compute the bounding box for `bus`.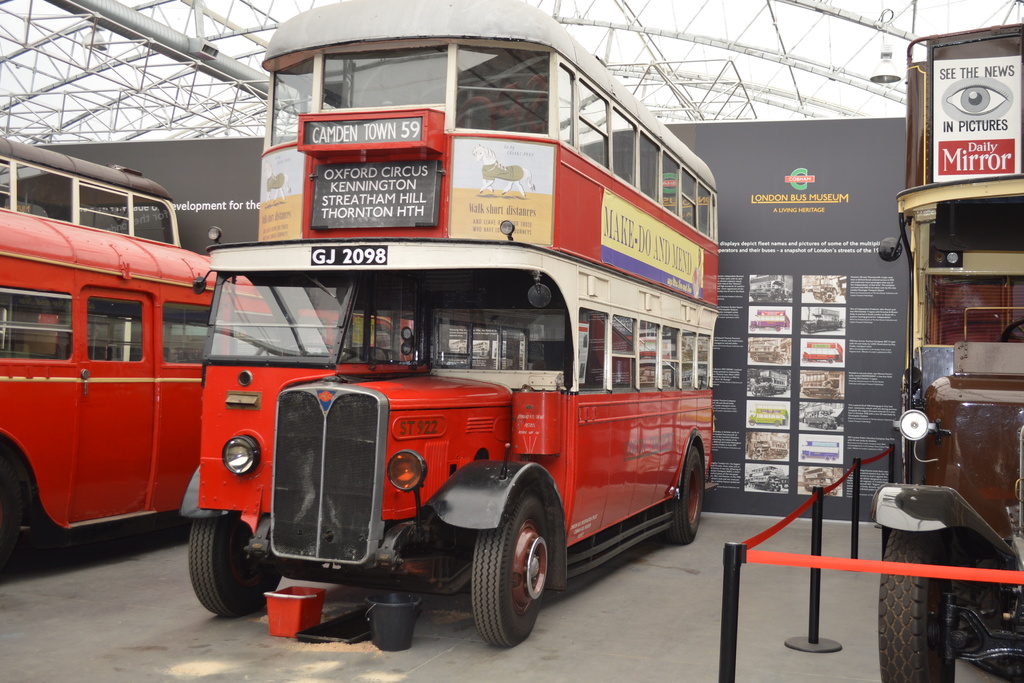
box=[806, 404, 837, 429].
